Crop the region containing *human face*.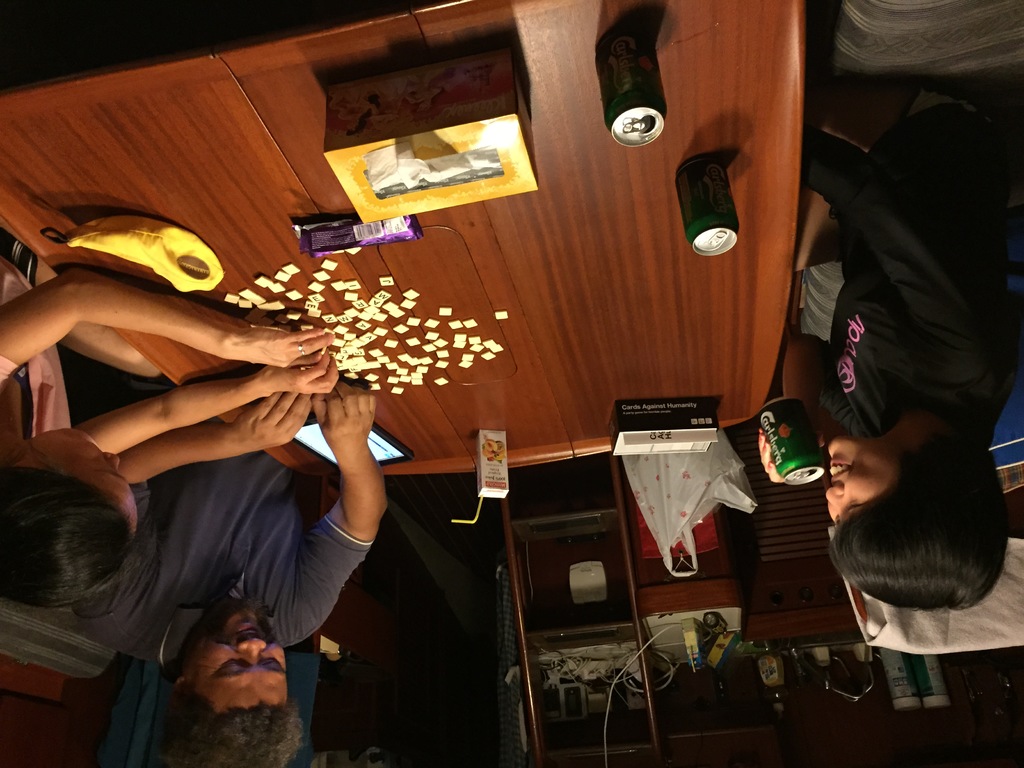
Crop region: pyautogui.locateOnScreen(45, 431, 141, 531).
